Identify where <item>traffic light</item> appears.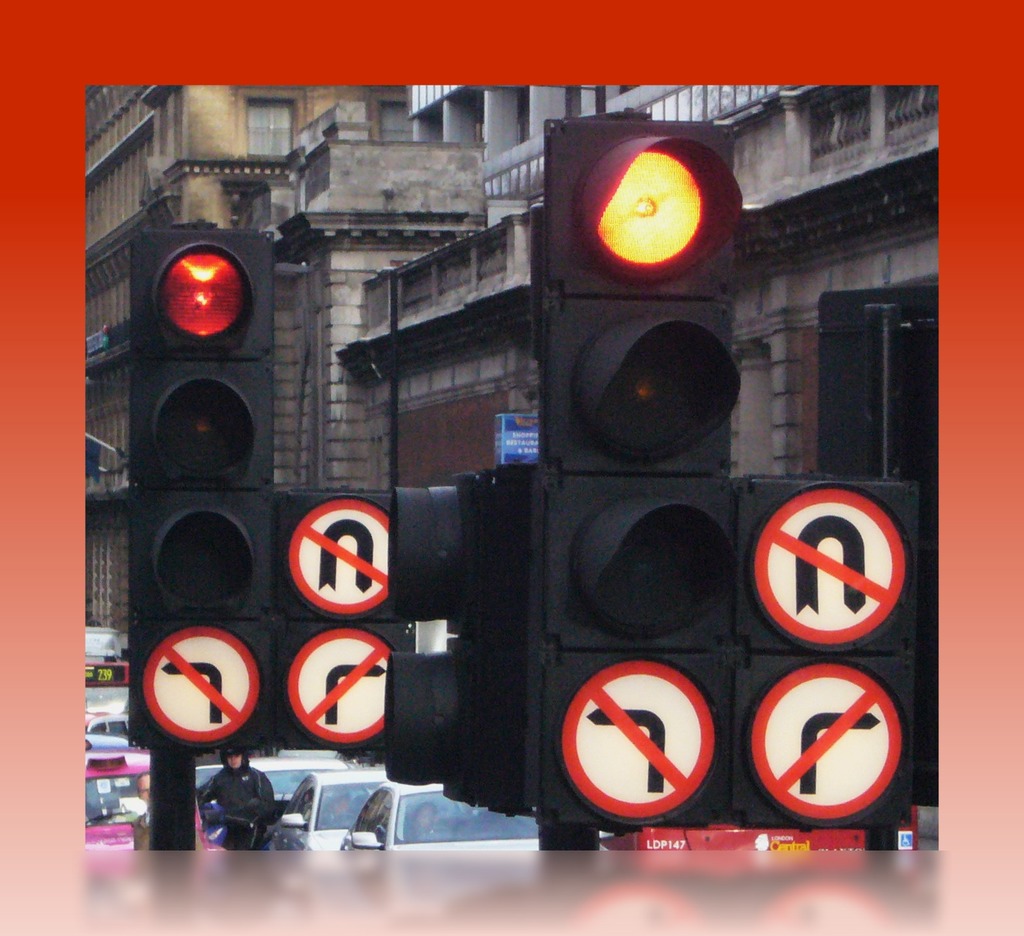
Appears at 132:230:273:618.
